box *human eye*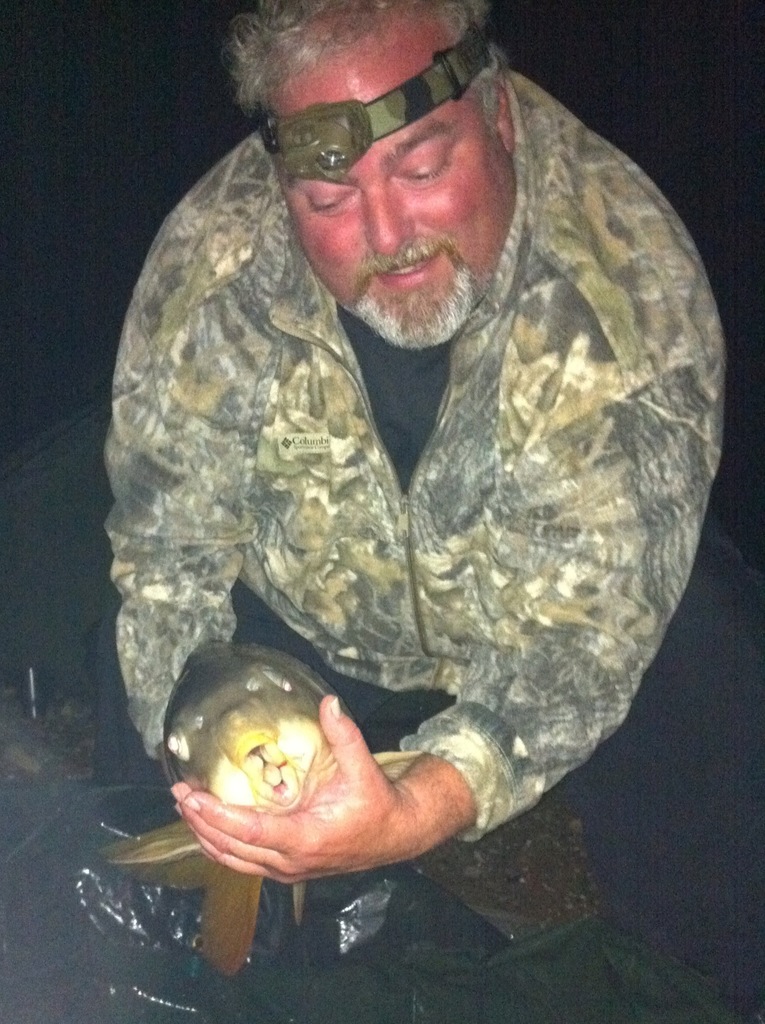
crop(302, 182, 350, 216)
